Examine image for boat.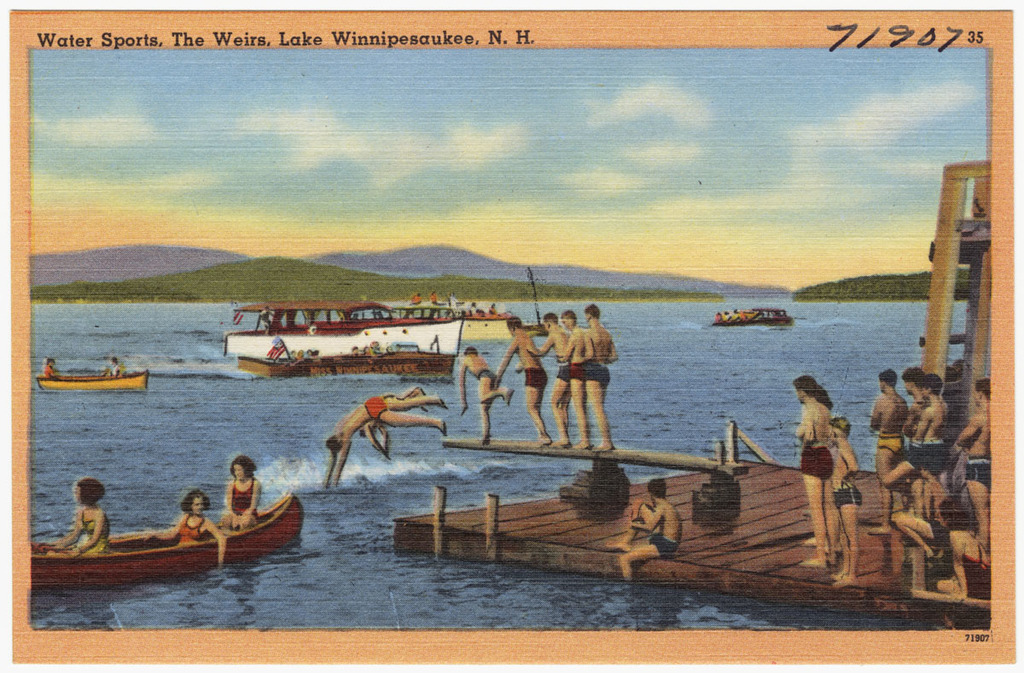
Examination result: <box>32,490,300,582</box>.
